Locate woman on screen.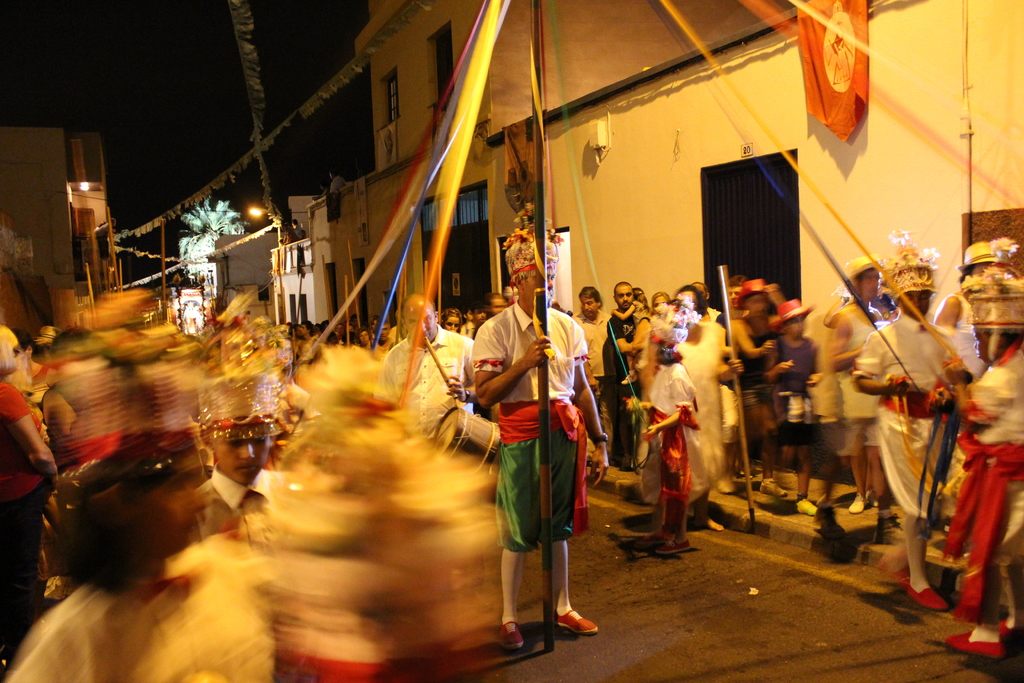
On screen at select_region(672, 281, 737, 537).
